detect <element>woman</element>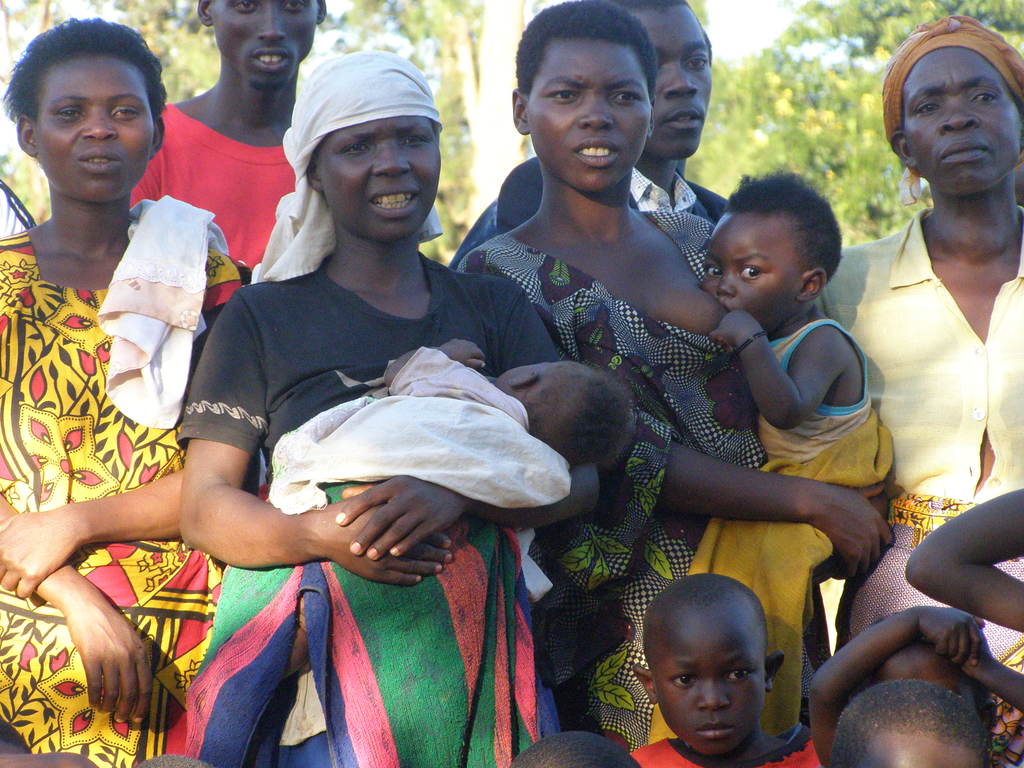
crop(456, 0, 898, 755)
